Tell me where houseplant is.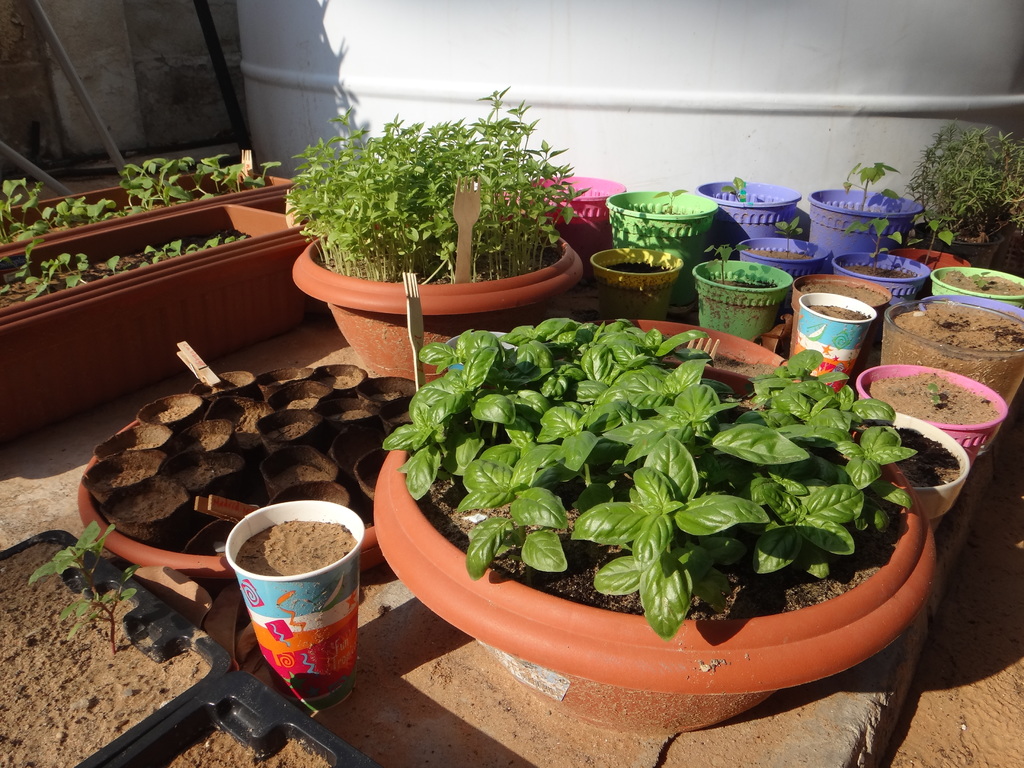
houseplant is at rect(858, 392, 968, 559).
